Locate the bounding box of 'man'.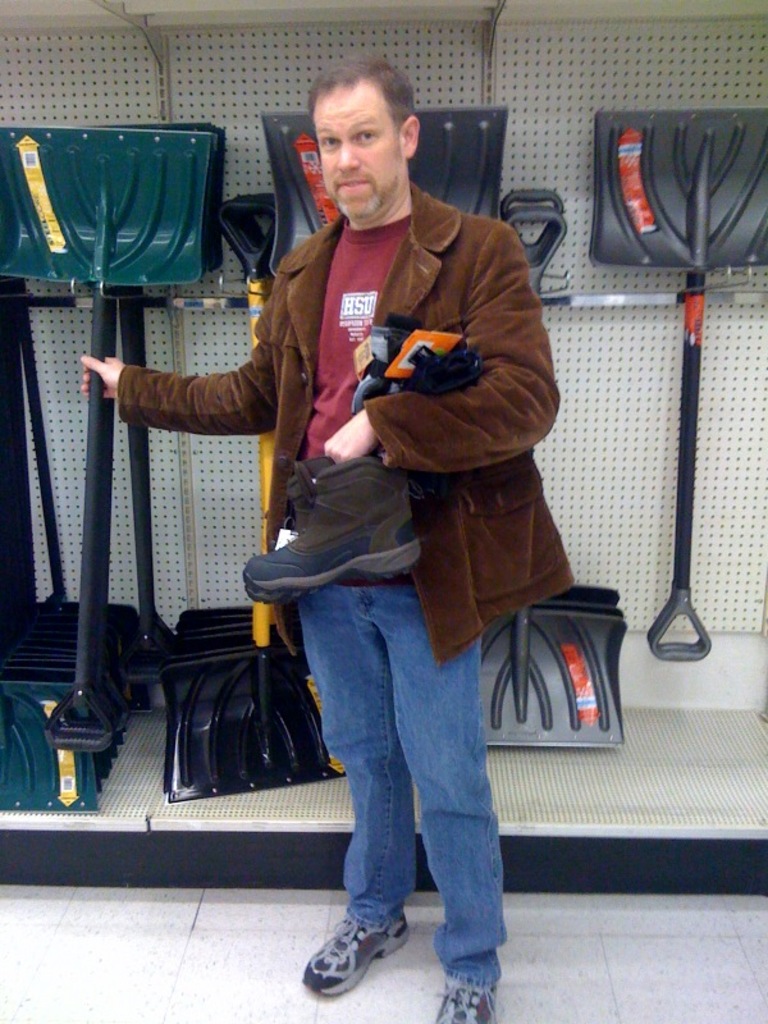
Bounding box: rect(72, 47, 552, 1023).
